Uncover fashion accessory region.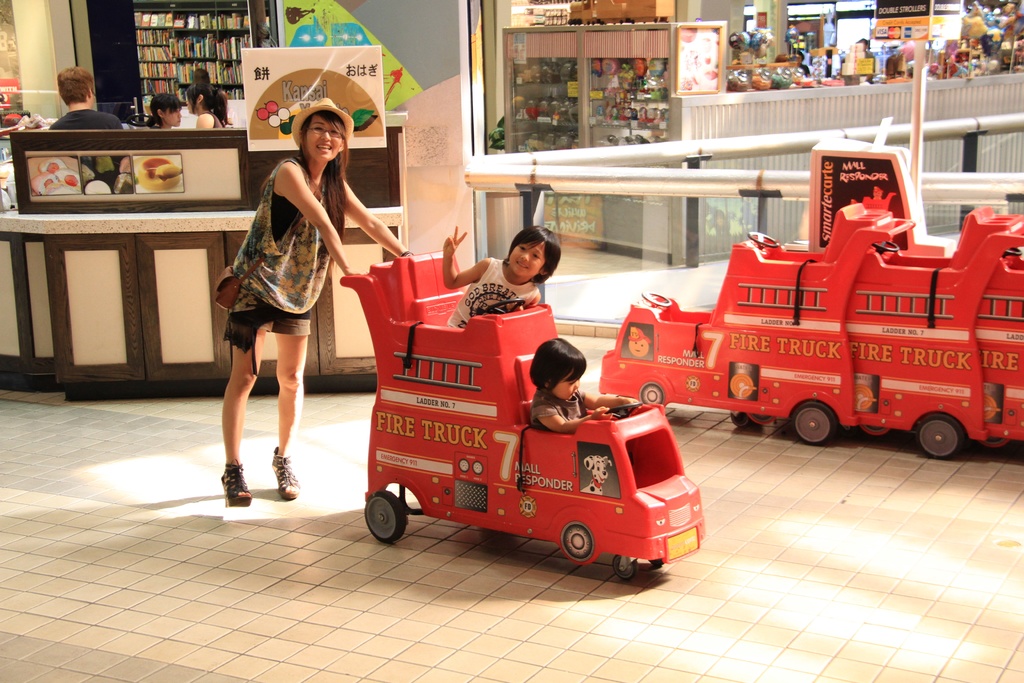
Uncovered: bbox(218, 466, 252, 513).
